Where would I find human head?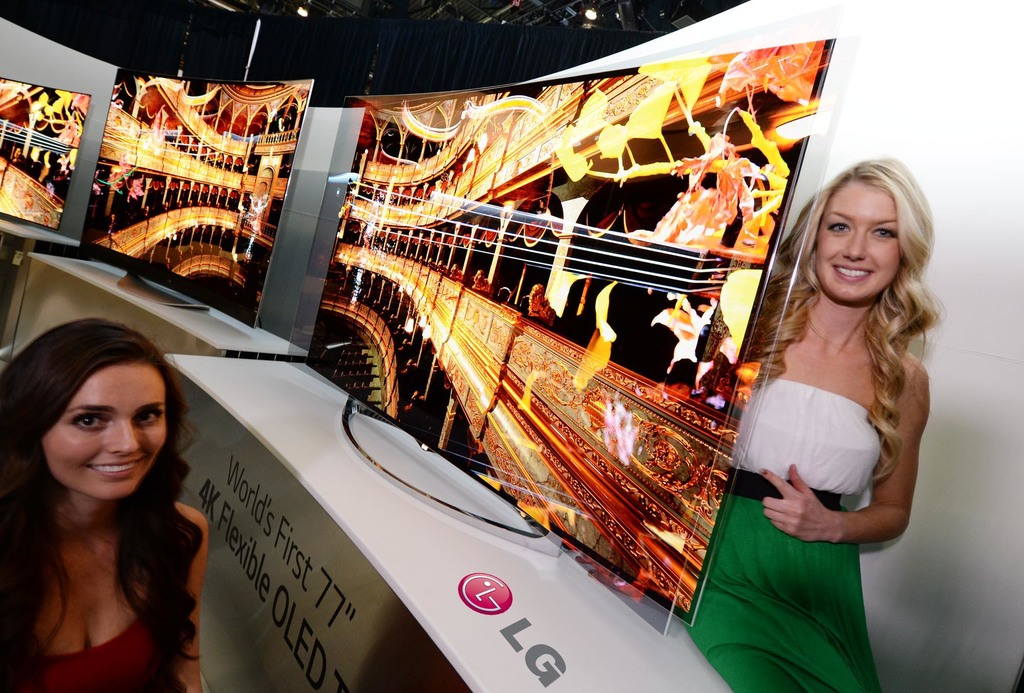
At [0,316,185,504].
